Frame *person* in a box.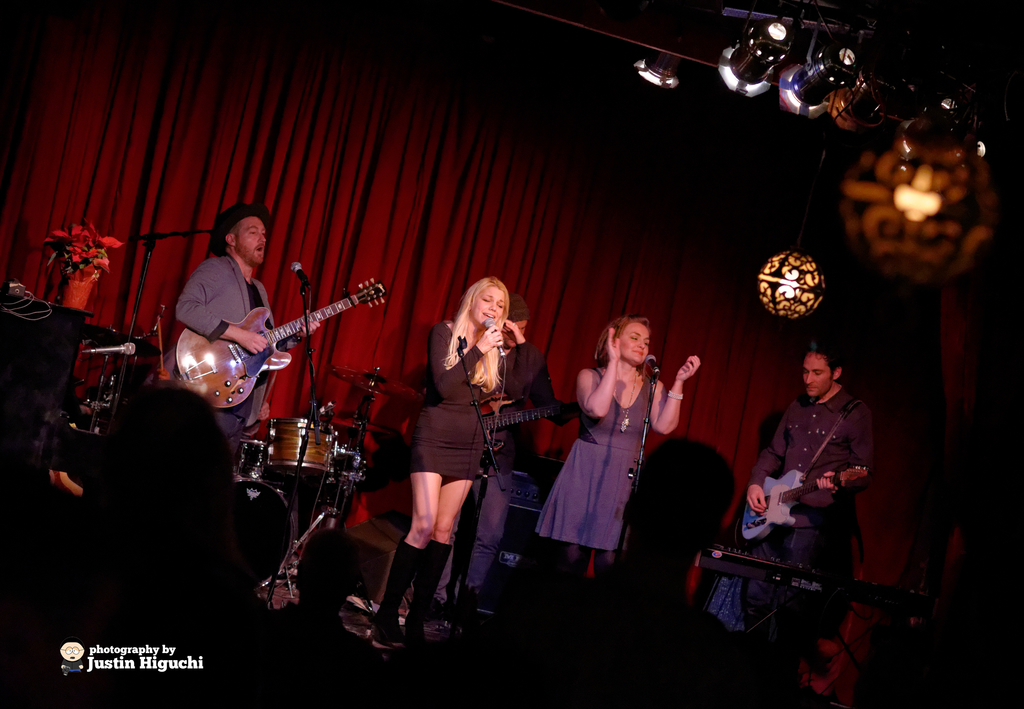
locate(749, 333, 875, 614).
